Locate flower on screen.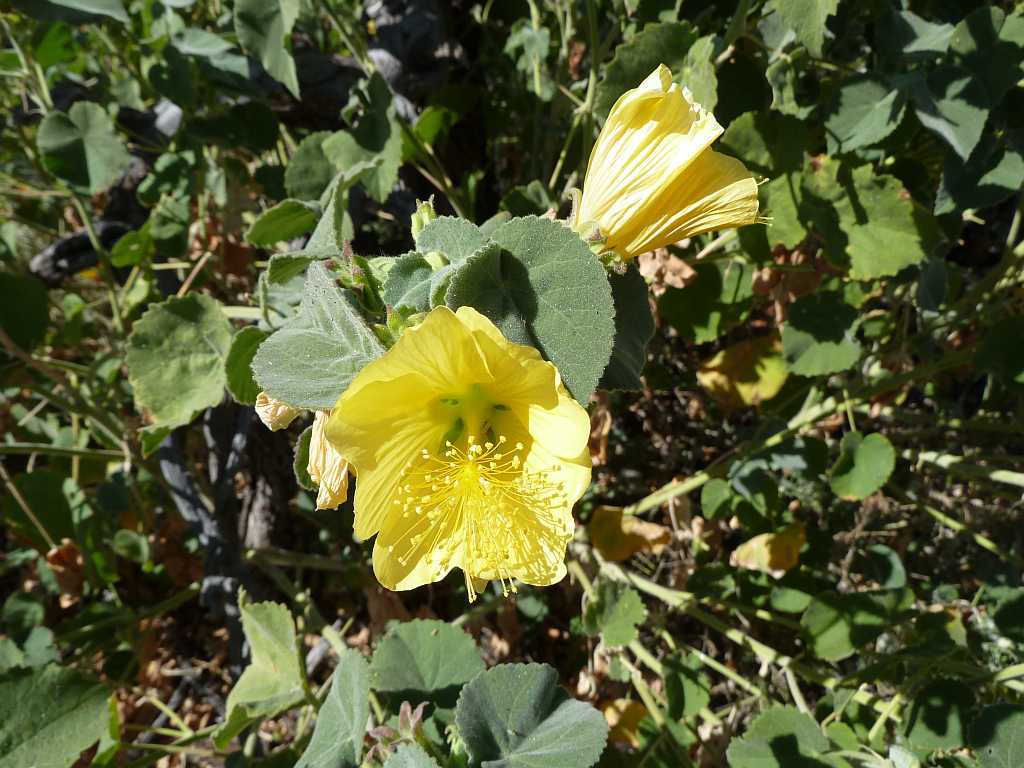
On screen at Rect(574, 55, 779, 284).
